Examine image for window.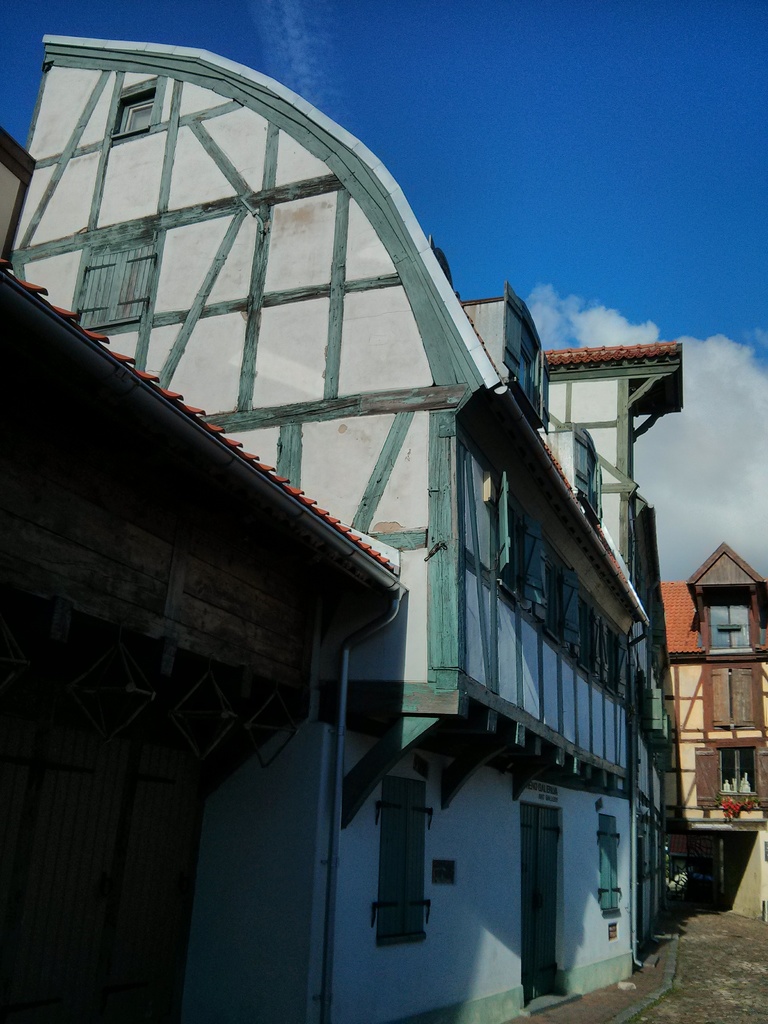
Examination result: 104:68:158:138.
